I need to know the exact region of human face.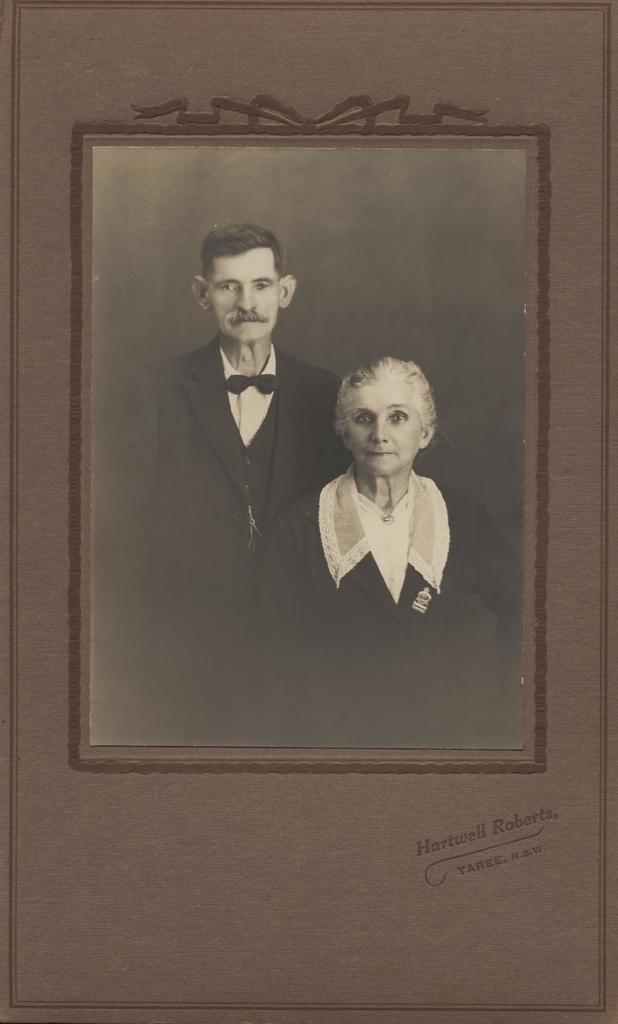
Region: [left=344, top=378, right=425, bottom=478].
